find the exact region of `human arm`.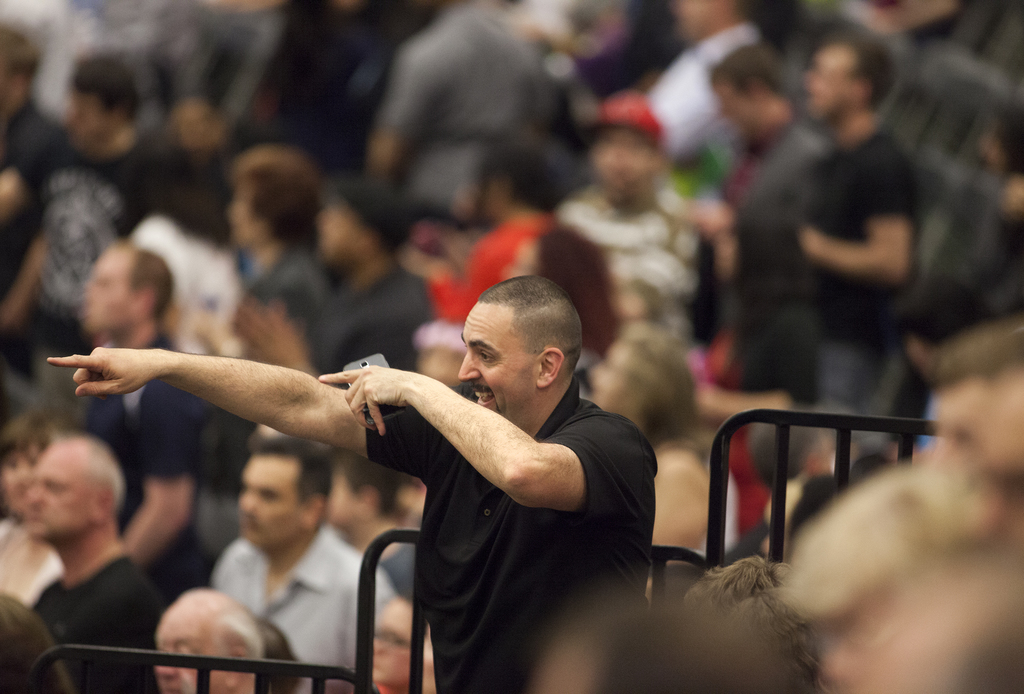
Exact region: (left=570, top=182, right=680, bottom=255).
